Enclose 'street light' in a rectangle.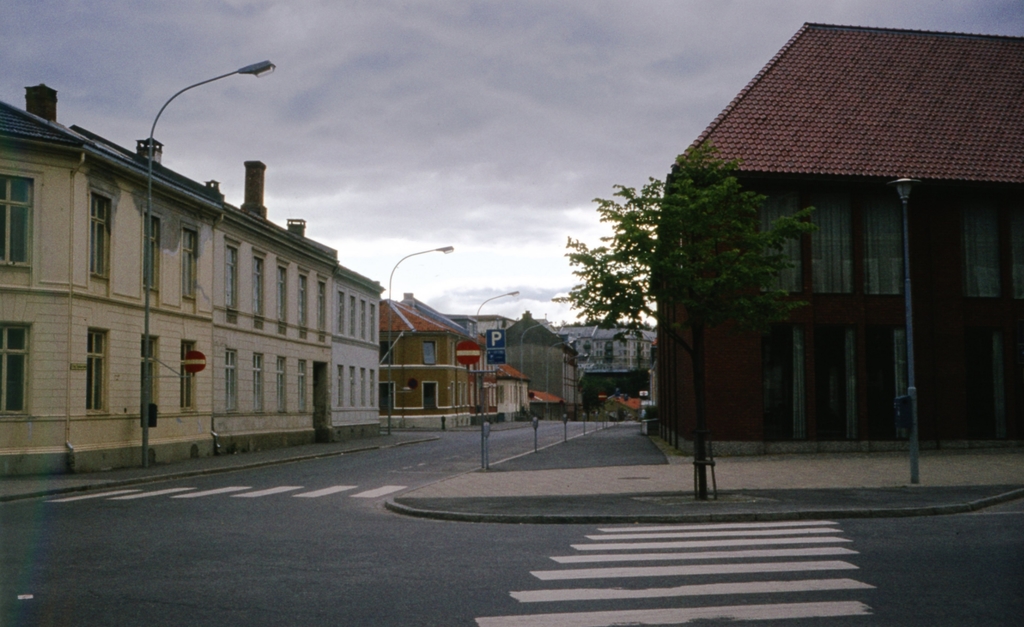
Rect(387, 242, 455, 436).
